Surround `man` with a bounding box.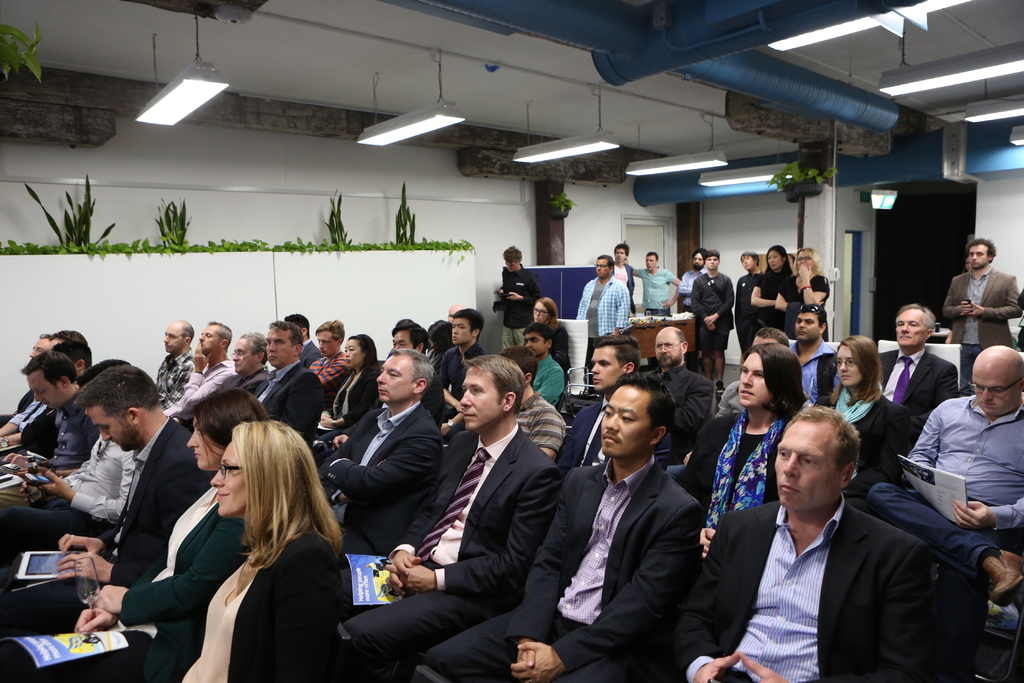
[865, 345, 1023, 682].
